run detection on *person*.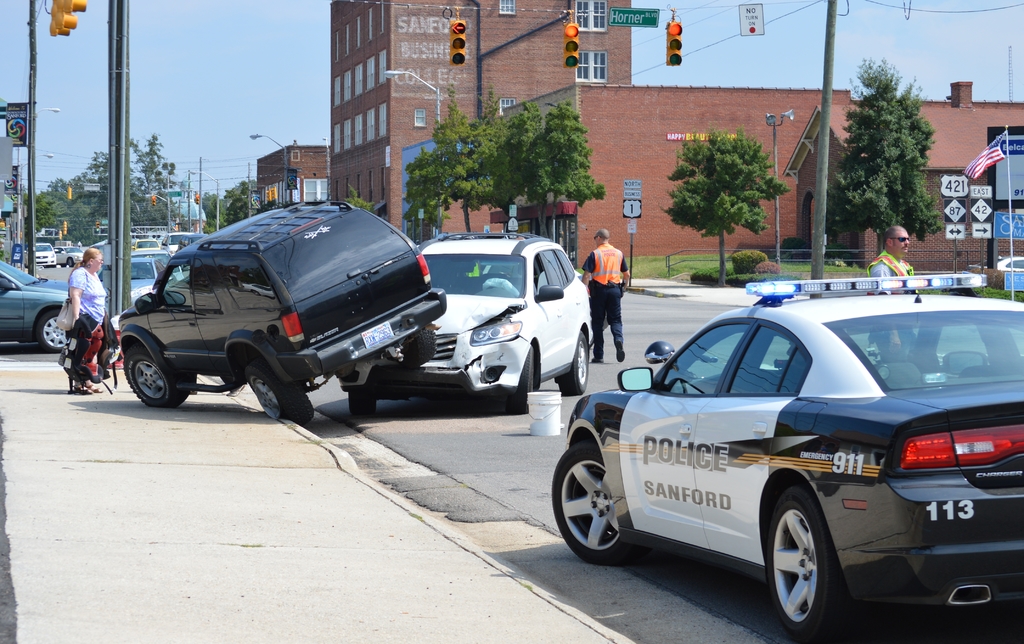
Result: (left=863, top=225, right=915, bottom=362).
